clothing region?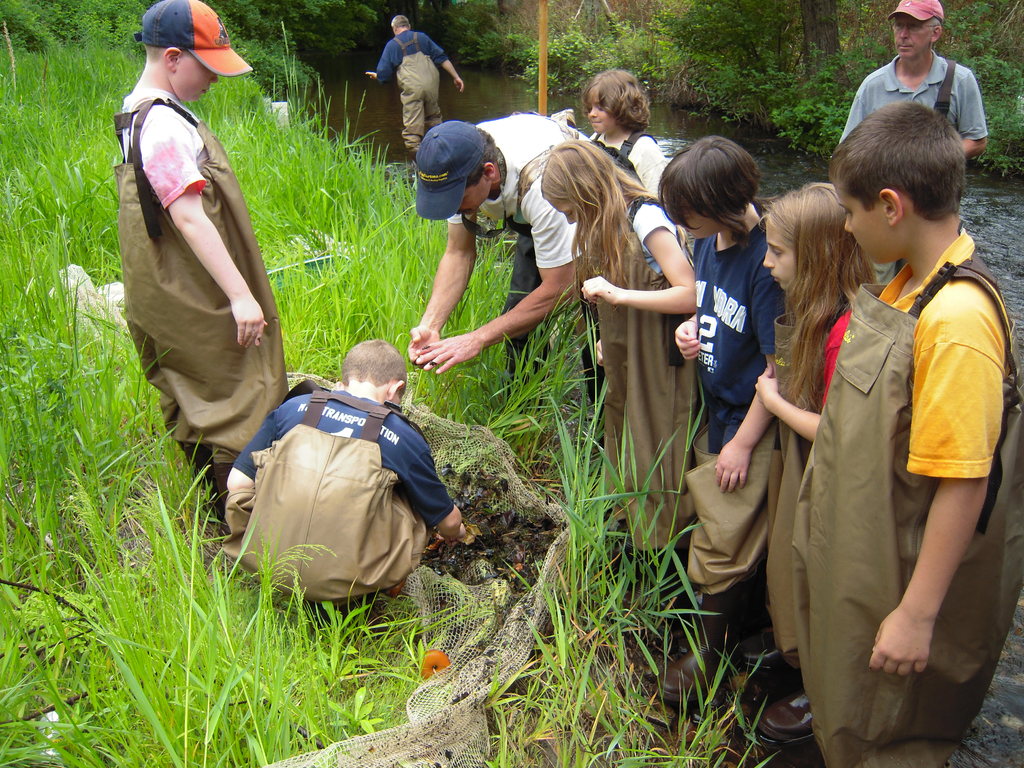
221,371,476,613
